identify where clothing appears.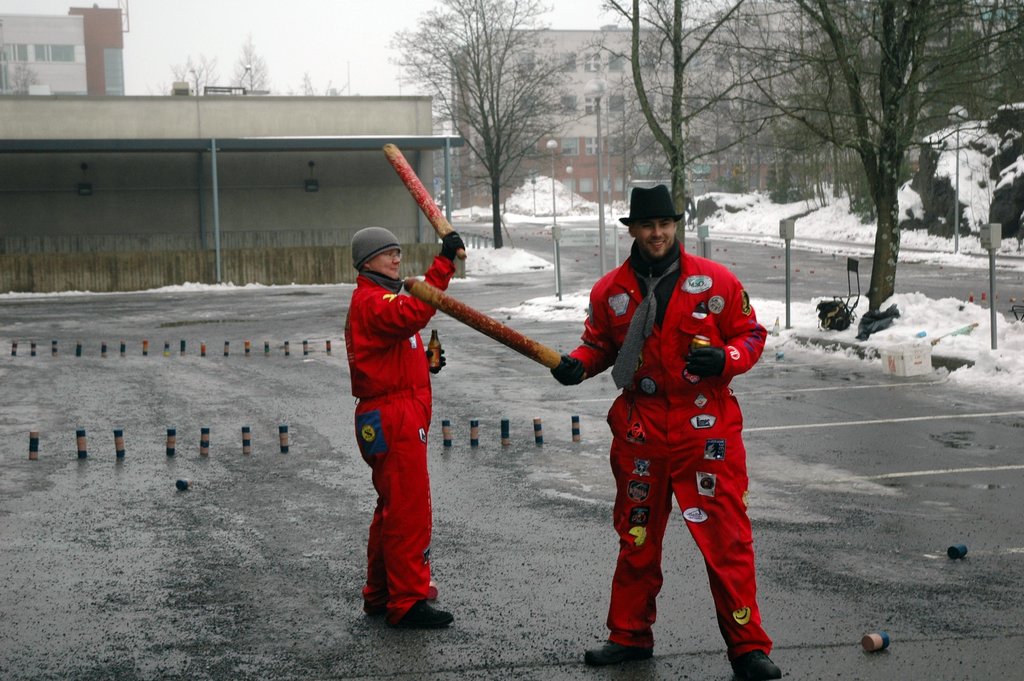
Appears at crop(343, 247, 456, 632).
